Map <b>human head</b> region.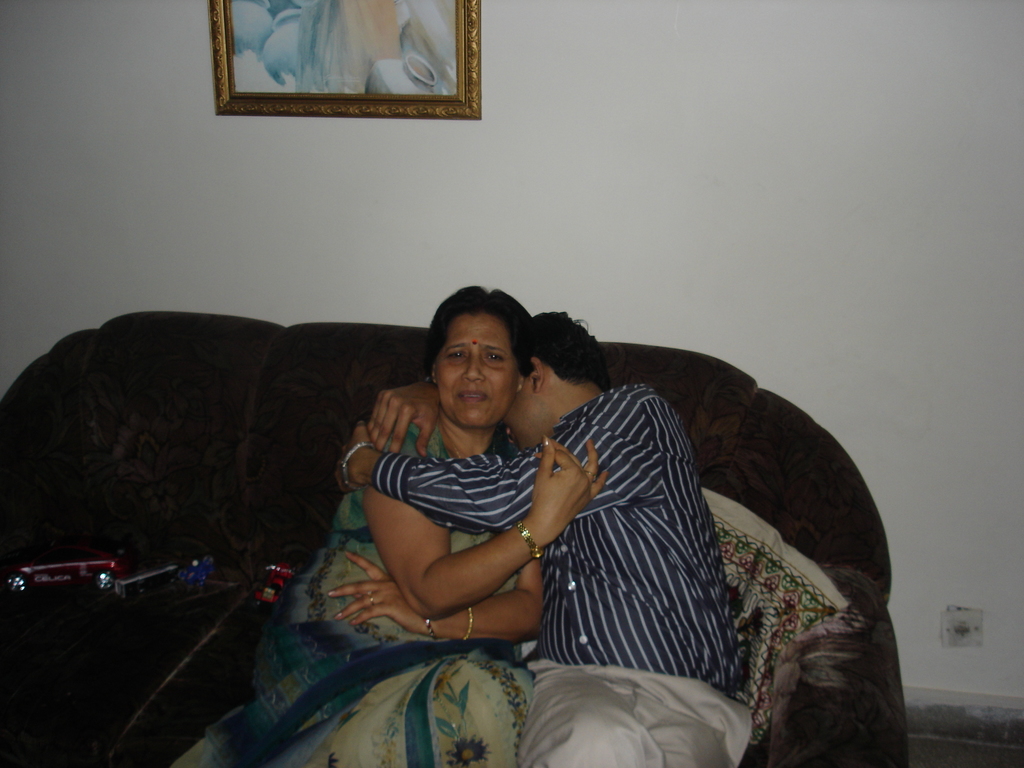
Mapped to [500,305,609,451].
